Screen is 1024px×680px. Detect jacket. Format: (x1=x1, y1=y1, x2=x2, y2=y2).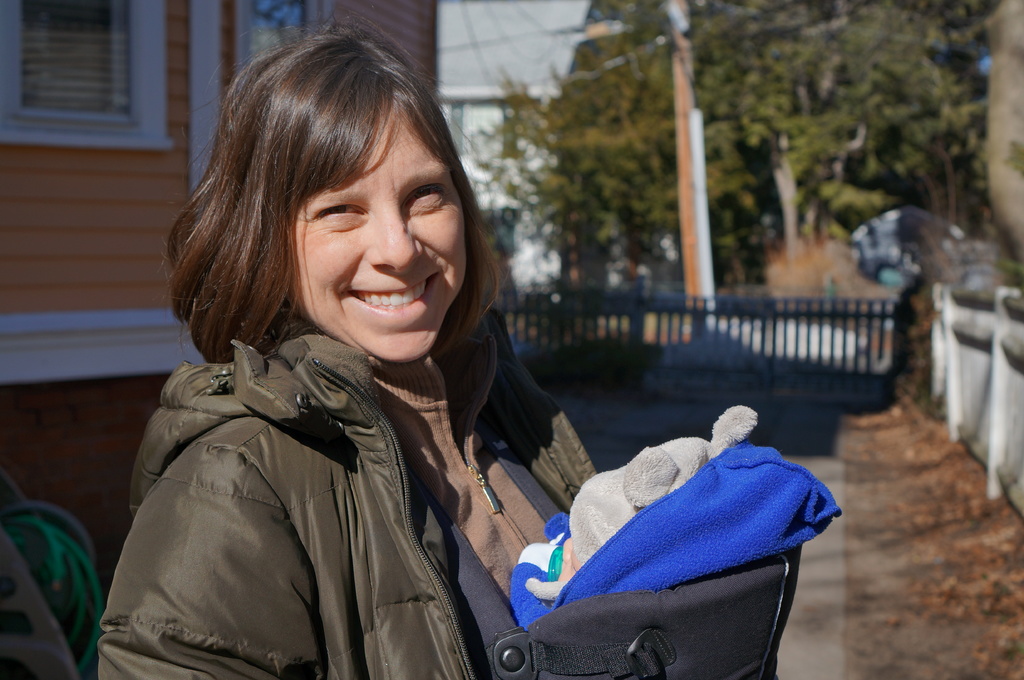
(x1=79, y1=265, x2=563, y2=679).
